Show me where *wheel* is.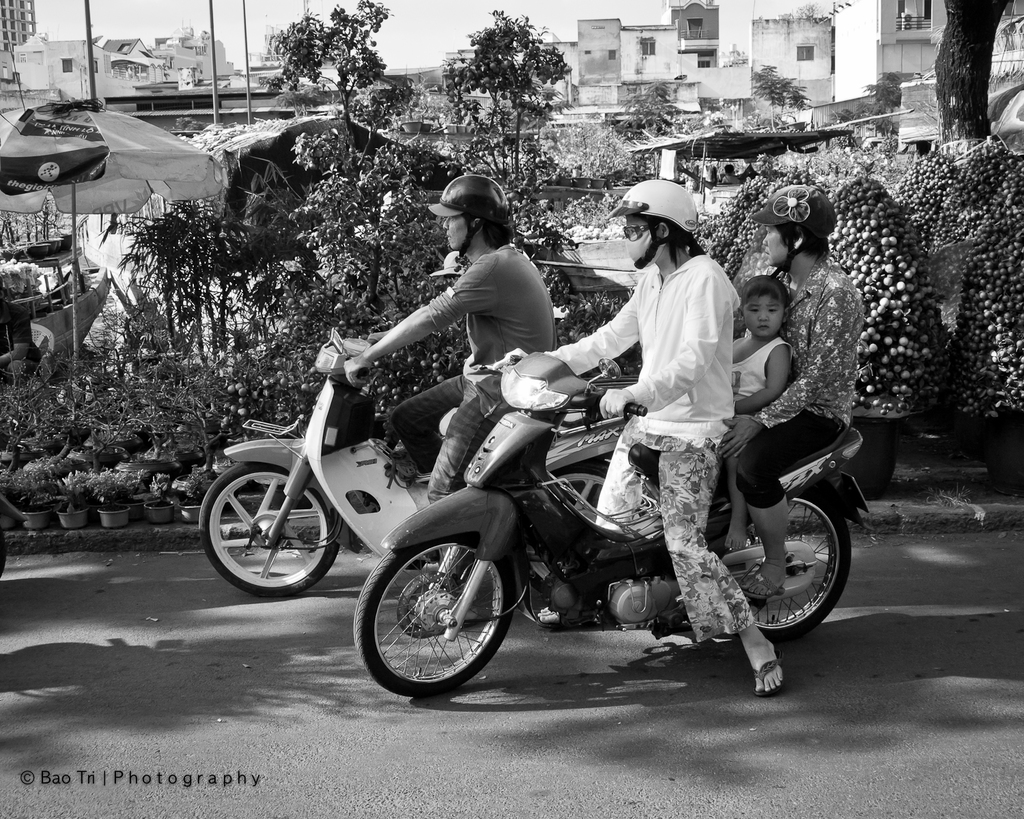
*wheel* is at pyautogui.locateOnScreen(351, 536, 524, 702).
